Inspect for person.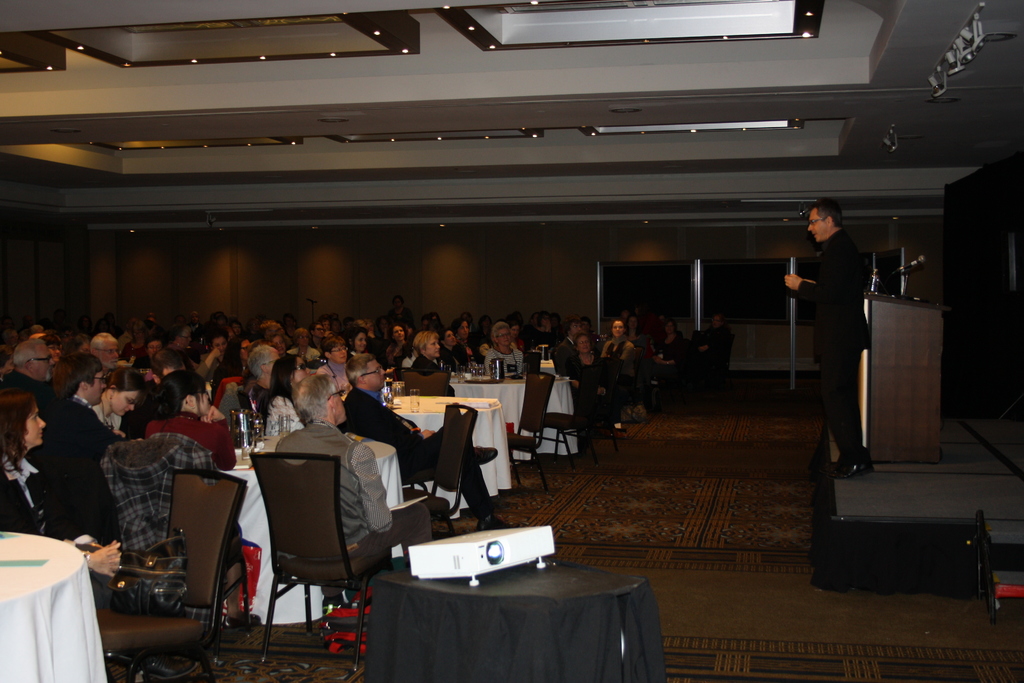
Inspection: 273, 360, 390, 584.
